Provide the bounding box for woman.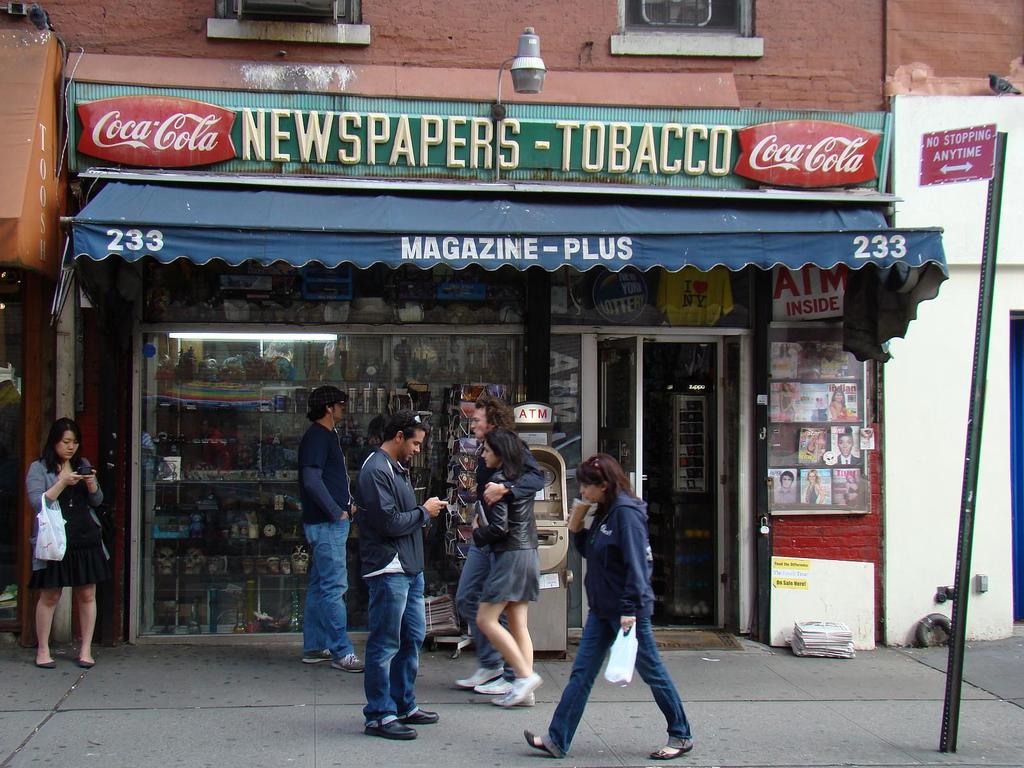
[x1=461, y1=431, x2=553, y2=705].
